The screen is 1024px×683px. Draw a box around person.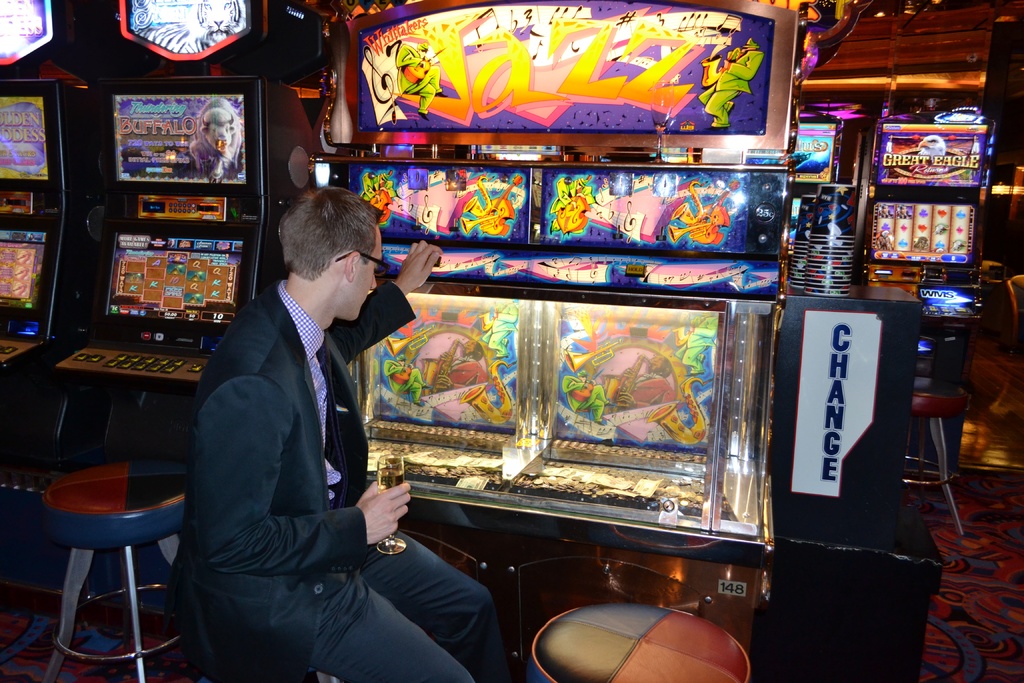
[169, 185, 525, 682].
